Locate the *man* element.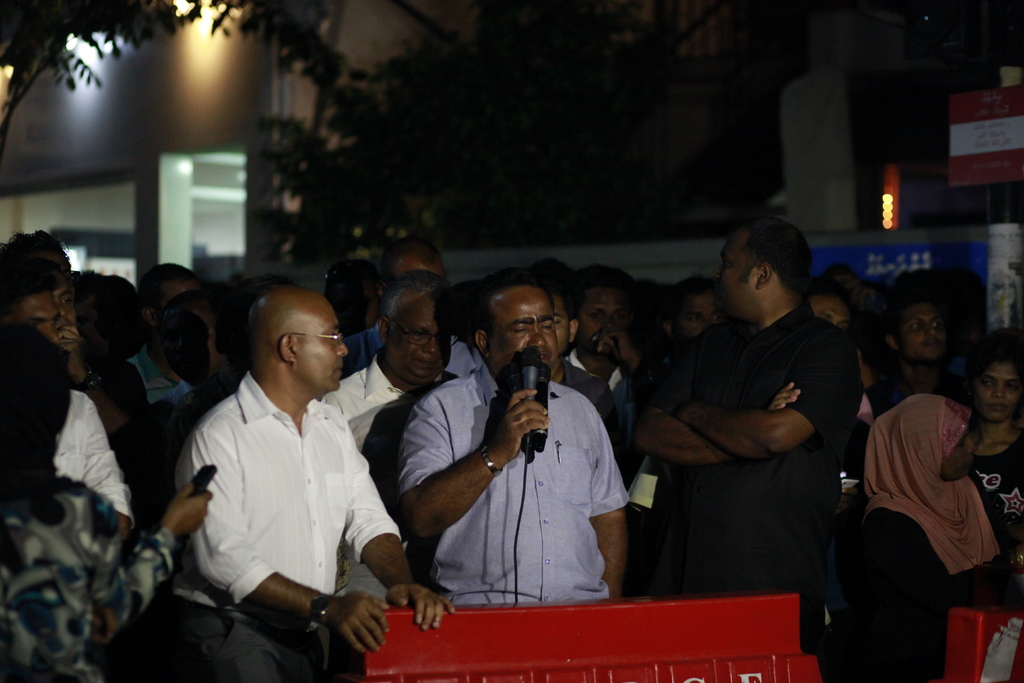
Element bbox: 871, 287, 975, 418.
